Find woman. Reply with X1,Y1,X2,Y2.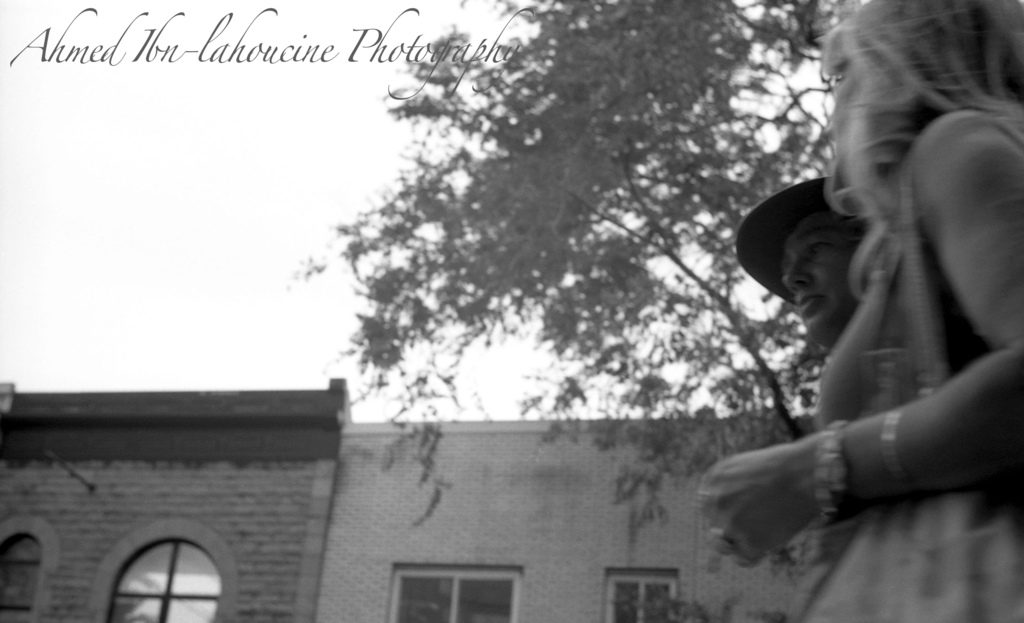
704,0,1023,622.
